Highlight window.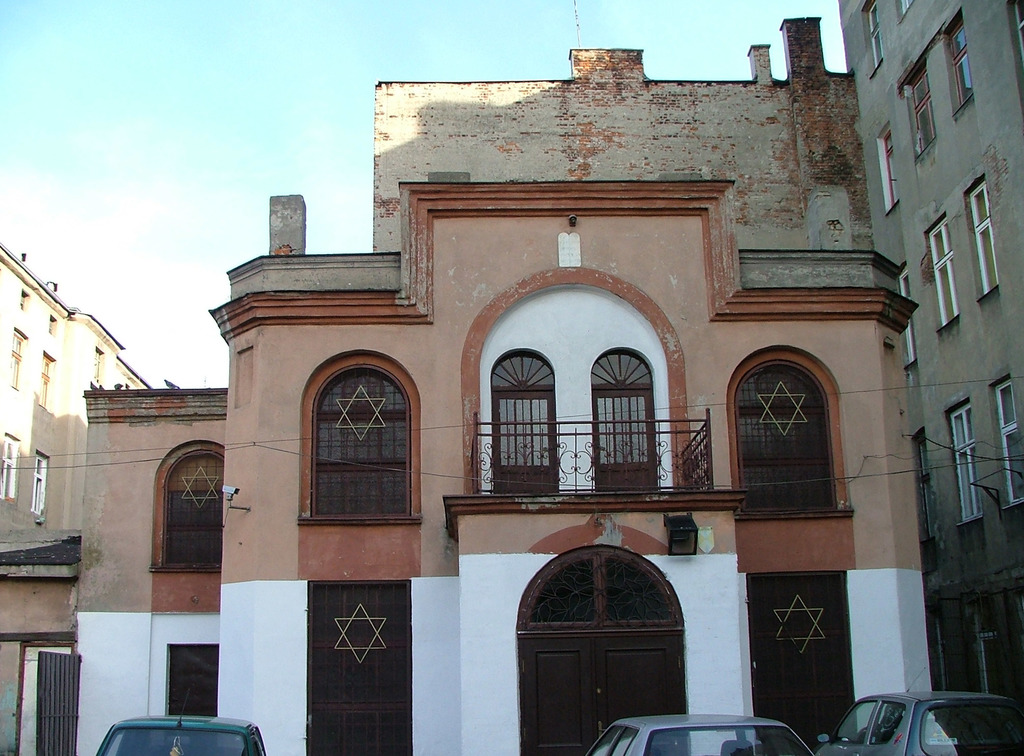
Highlighted region: bbox(40, 354, 52, 414).
